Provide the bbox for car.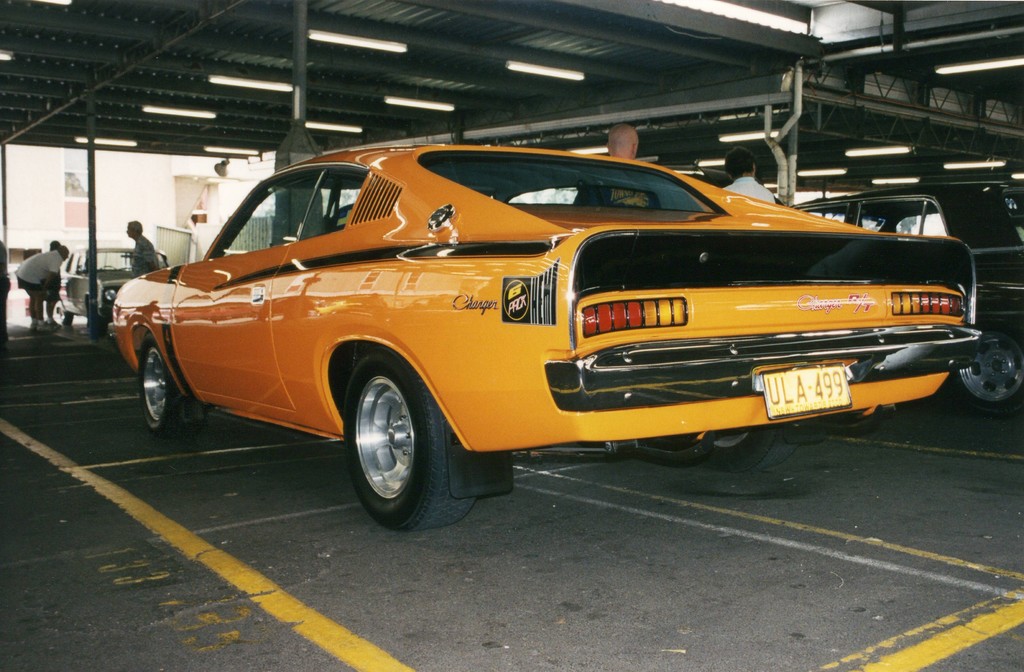
crop(111, 140, 990, 532).
